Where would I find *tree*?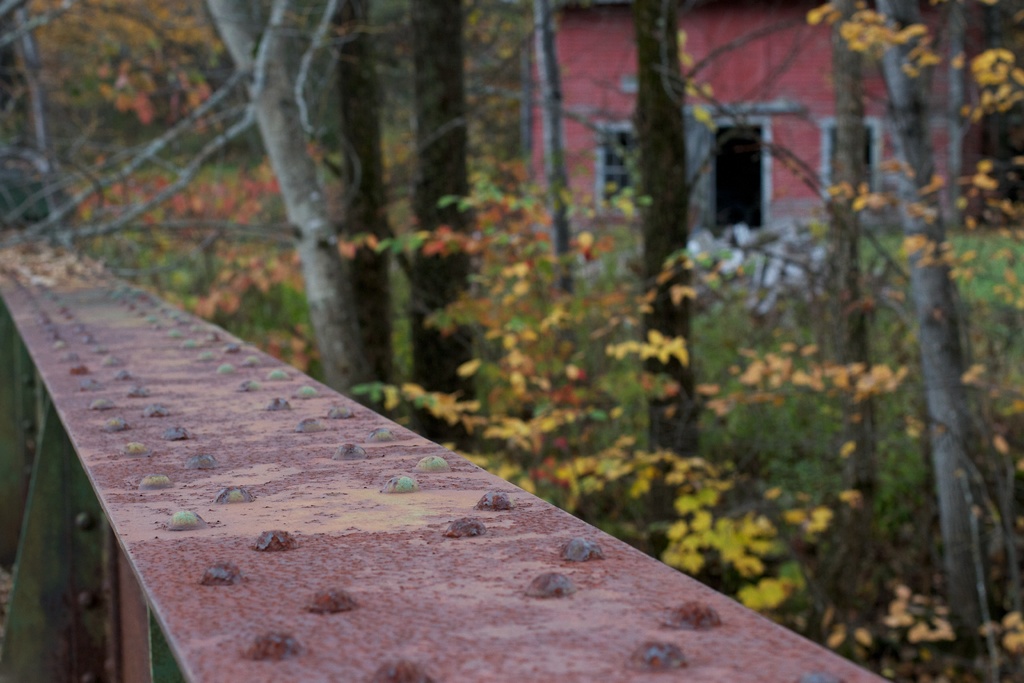
At left=204, top=0, right=498, bottom=432.
